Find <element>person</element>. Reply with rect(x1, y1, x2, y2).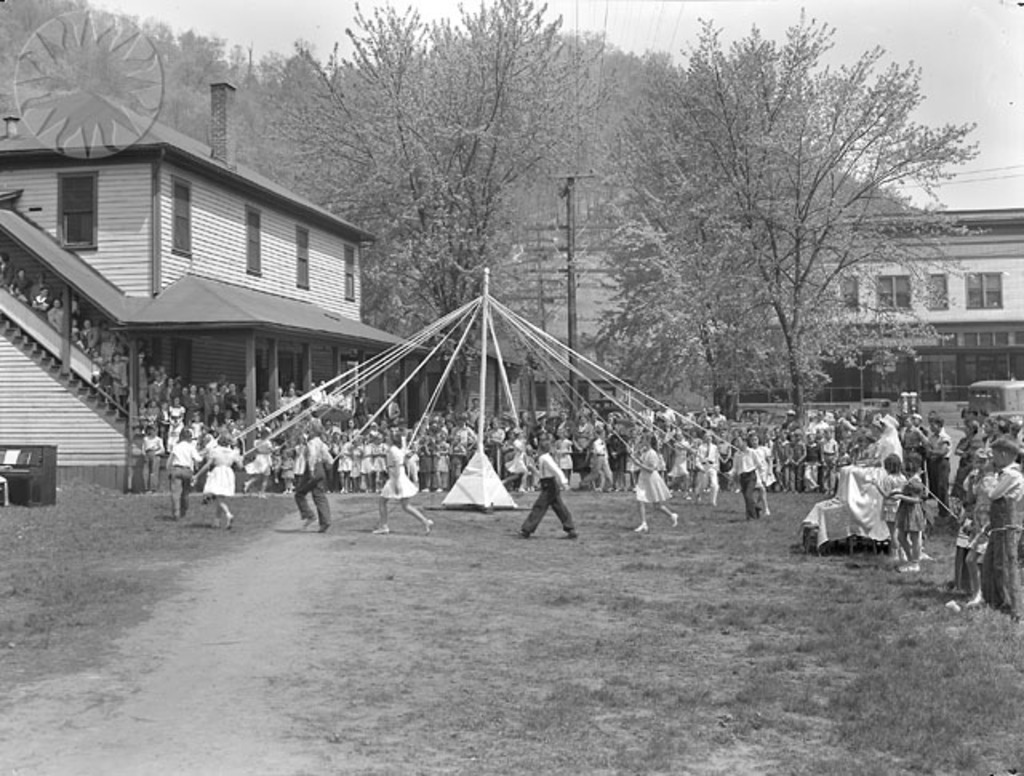
rect(824, 432, 842, 494).
